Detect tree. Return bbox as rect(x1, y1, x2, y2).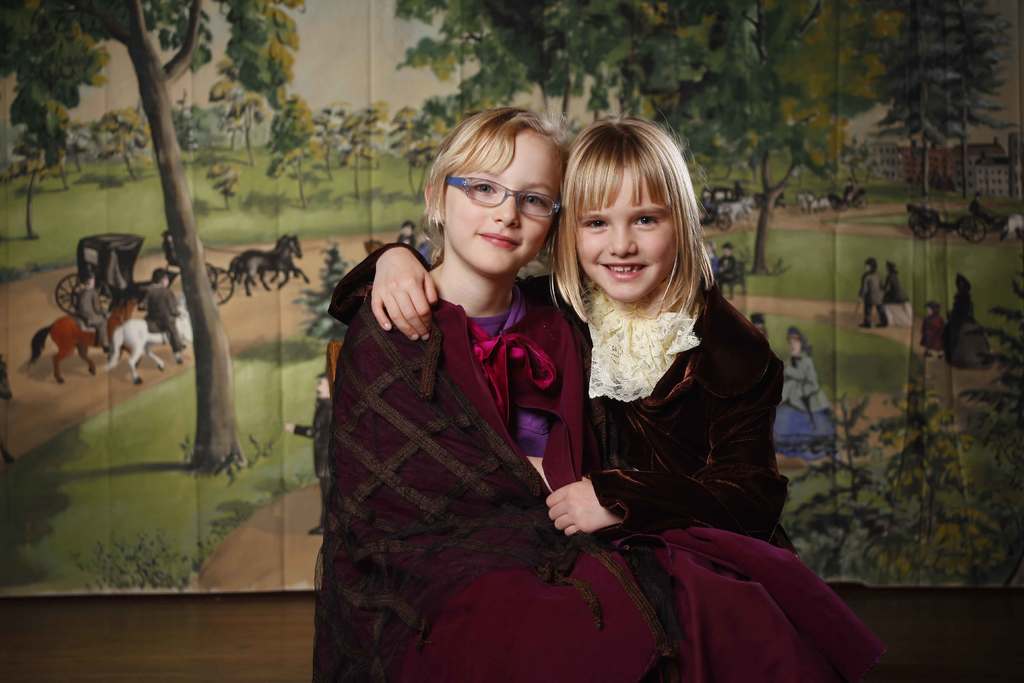
rect(168, 92, 207, 151).
